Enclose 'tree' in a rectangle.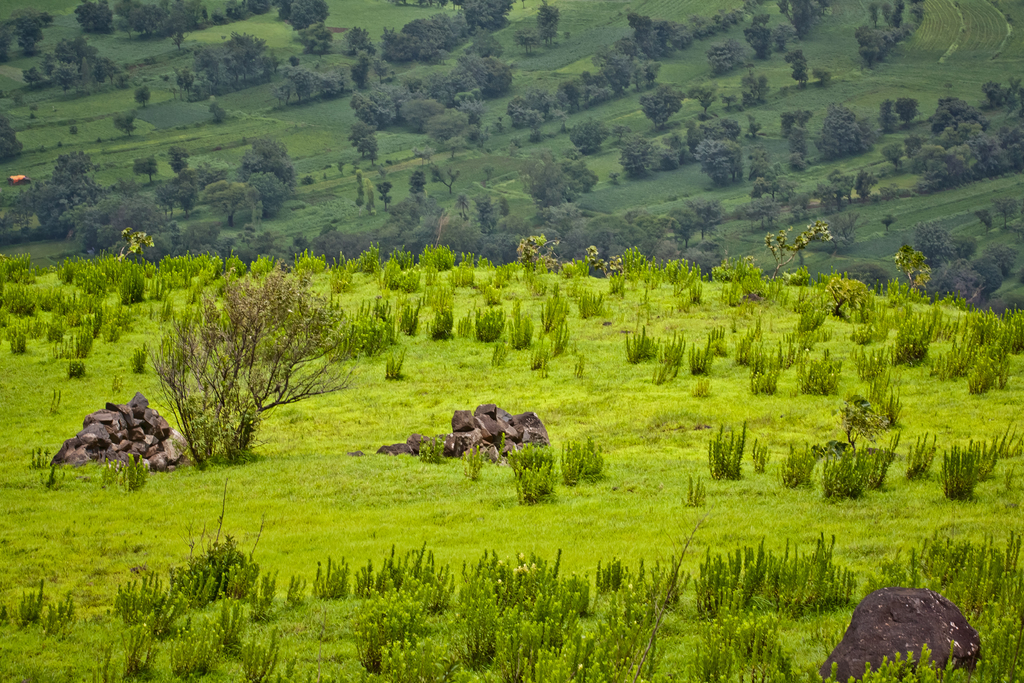
{"left": 660, "top": 129, "right": 682, "bottom": 167}.
